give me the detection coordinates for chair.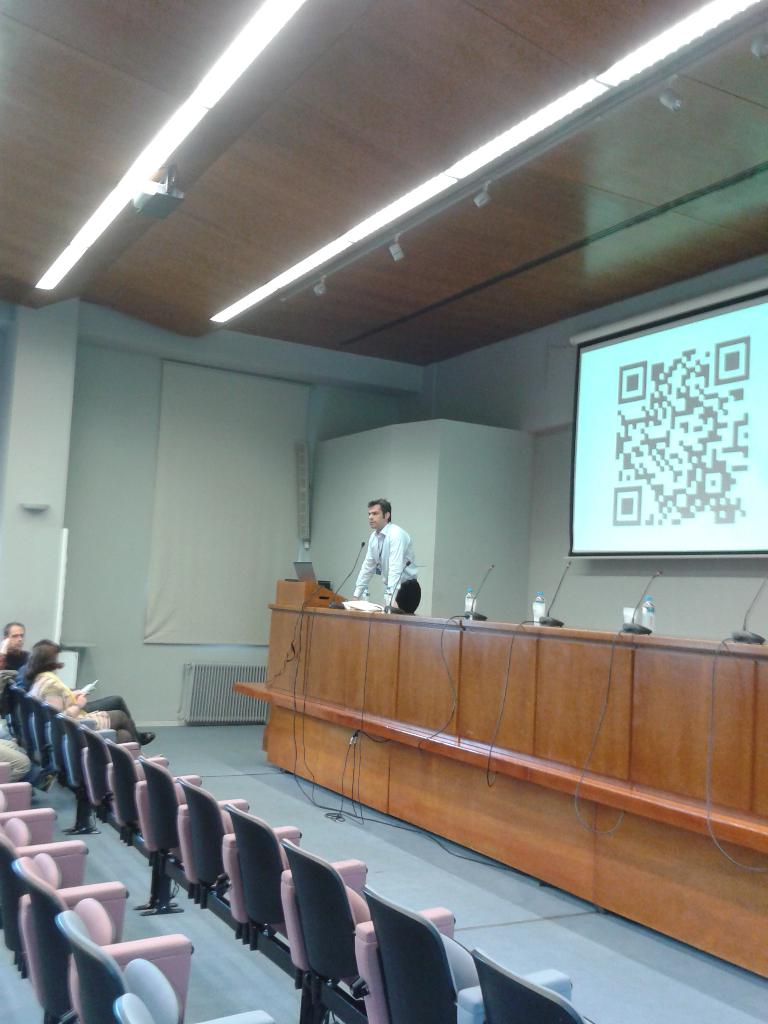
38 700 123 796.
